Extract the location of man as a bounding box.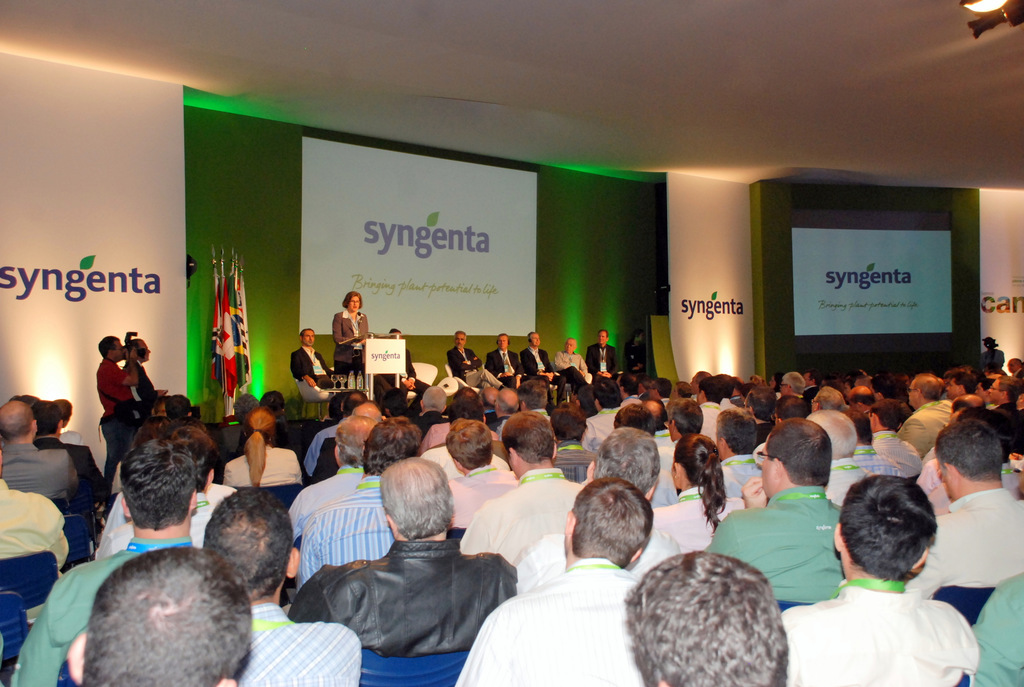
rect(483, 333, 526, 395).
